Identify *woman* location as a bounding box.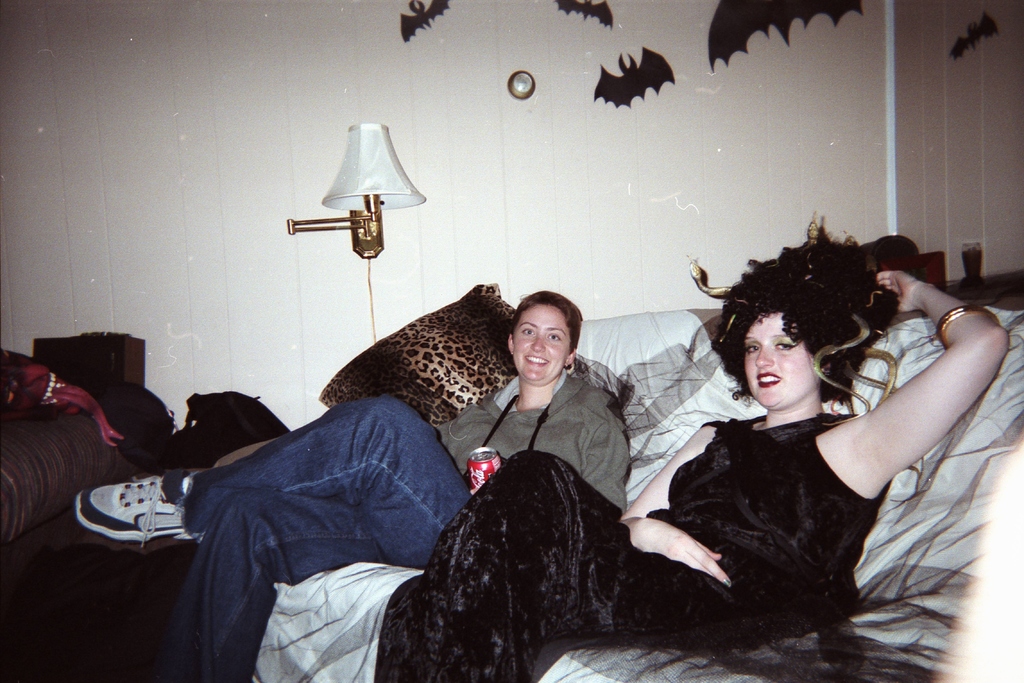
rect(70, 289, 637, 682).
